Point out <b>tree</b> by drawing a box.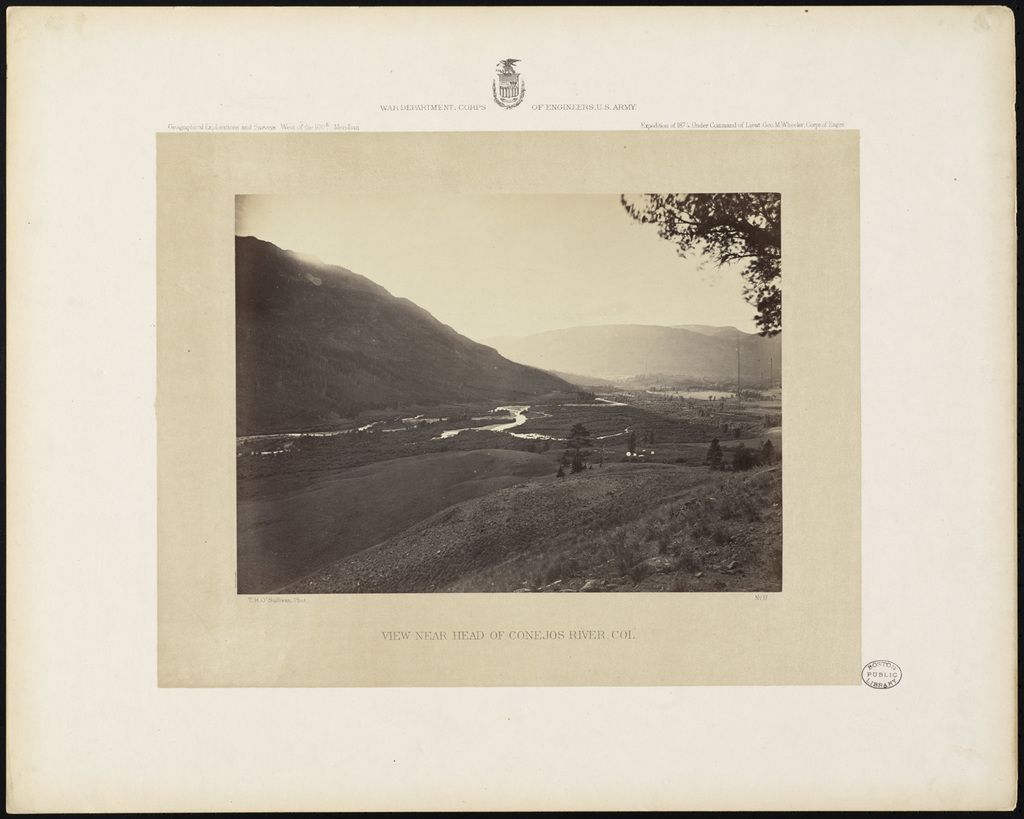
<region>565, 422, 593, 471</region>.
